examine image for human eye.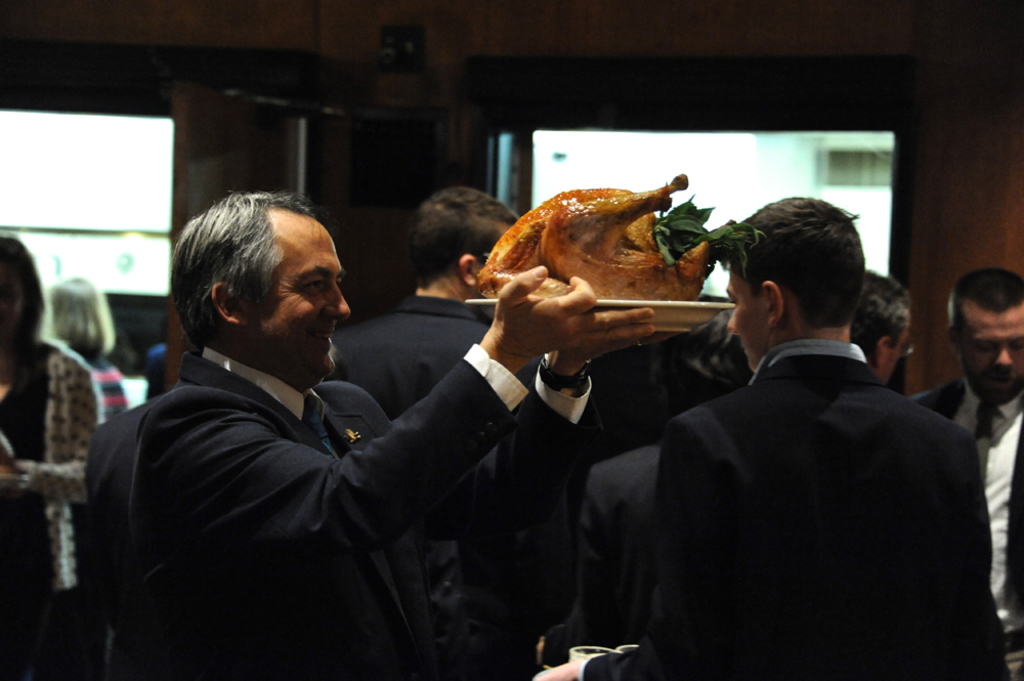
Examination result: 301,272,329,296.
